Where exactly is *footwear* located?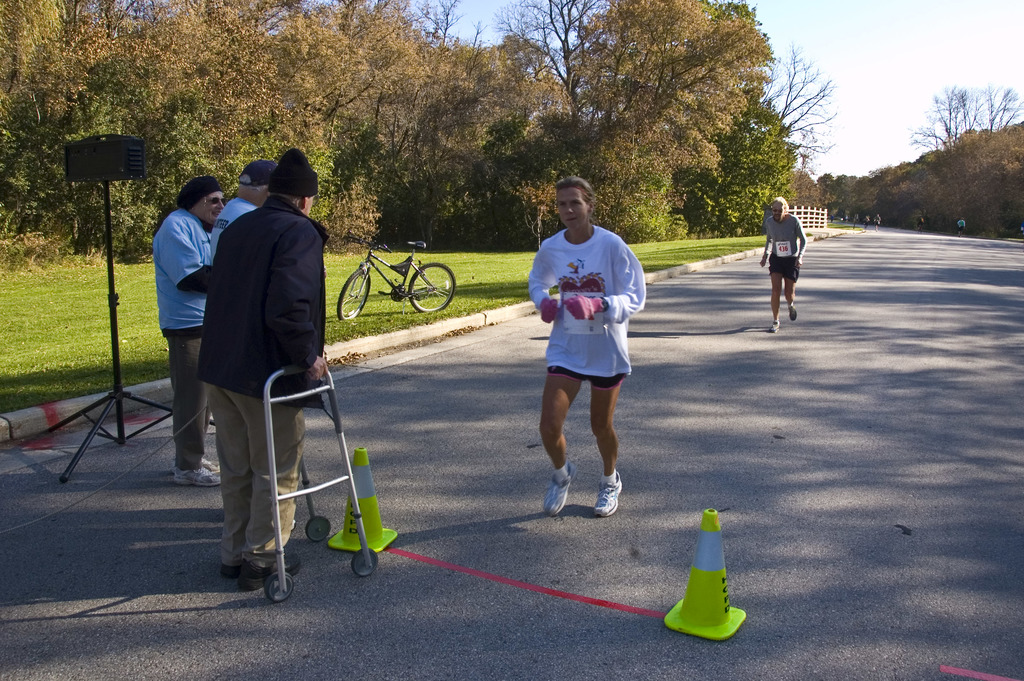
Its bounding box is 769,321,780,332.
